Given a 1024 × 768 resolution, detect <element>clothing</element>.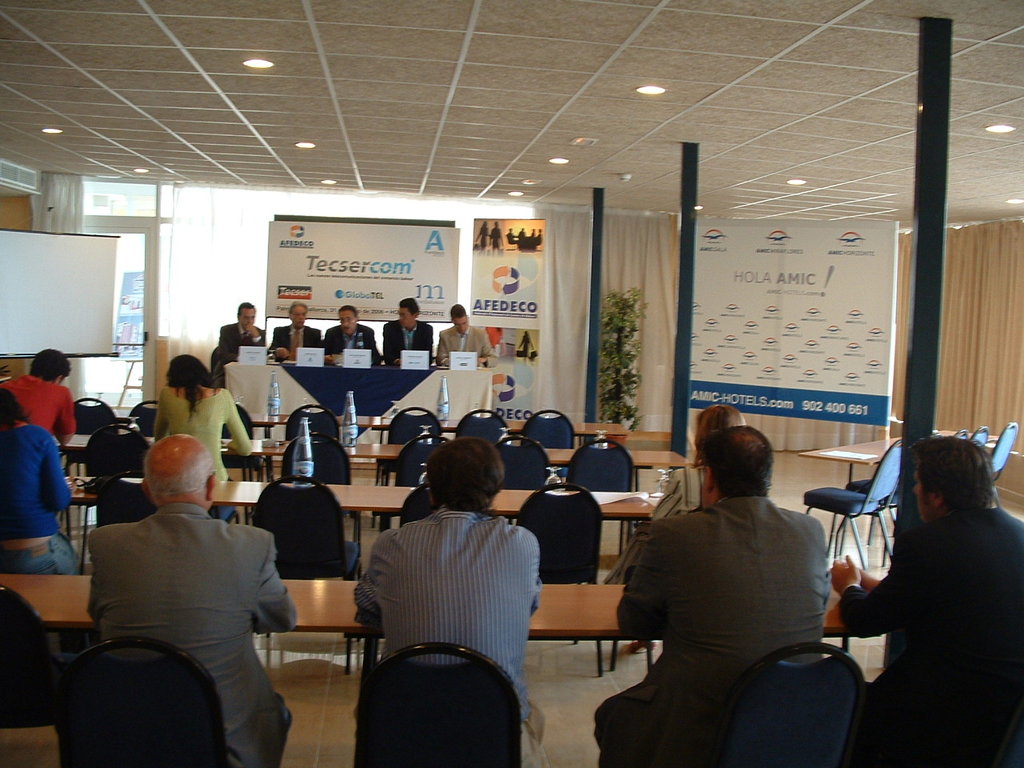
left=383, top=316, right=434, bottom=358.
